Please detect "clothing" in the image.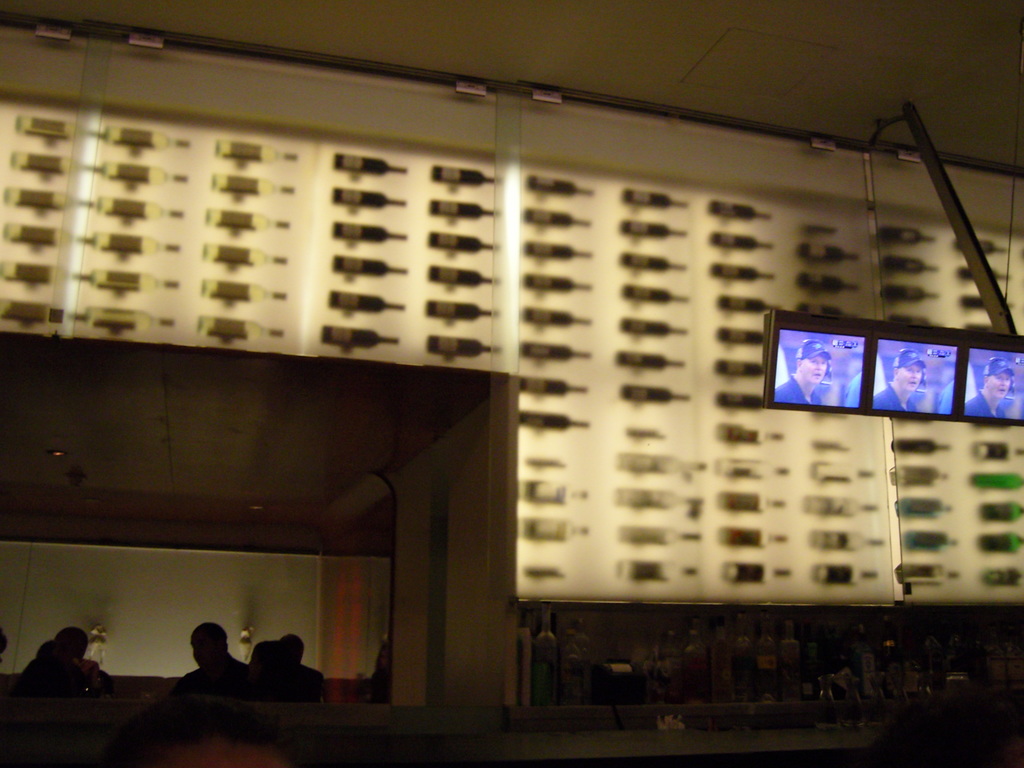
<box>244,652,309,711</box>.
